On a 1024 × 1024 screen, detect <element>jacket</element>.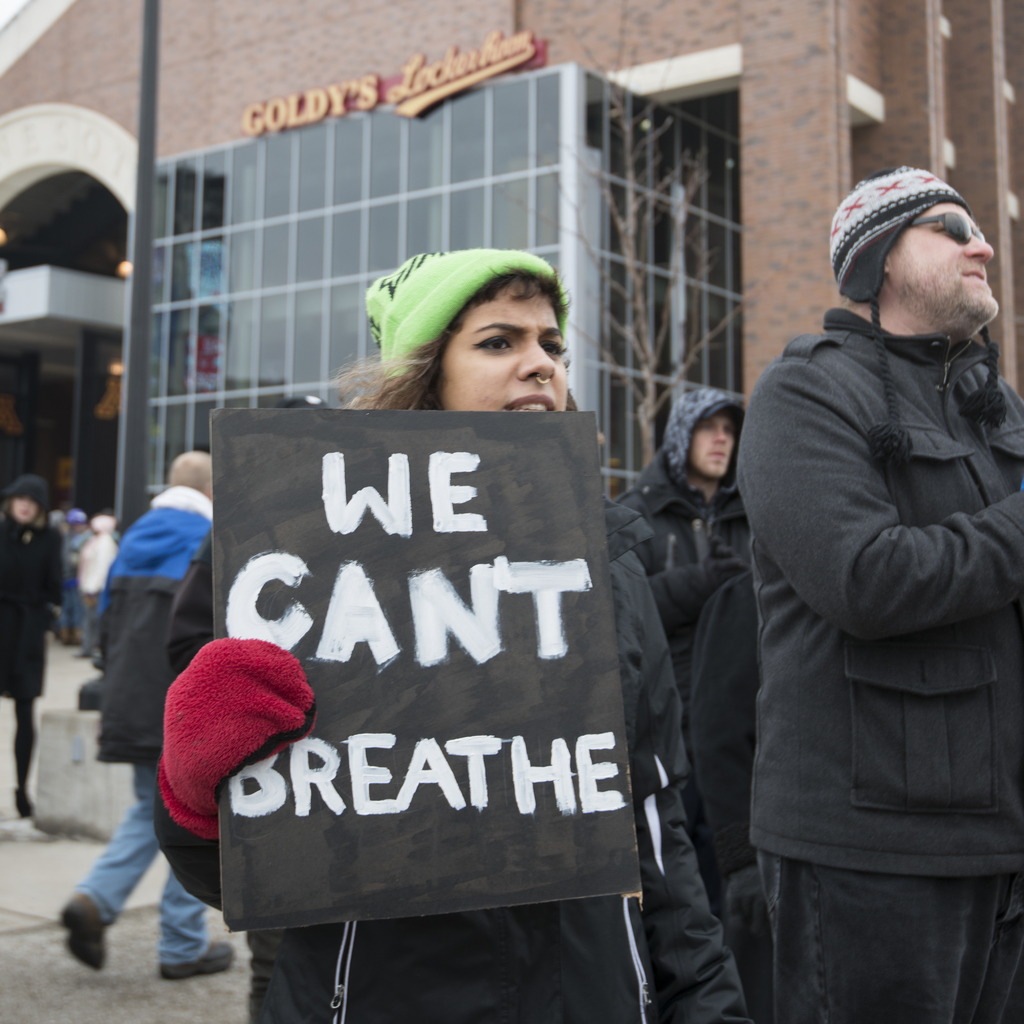
box(4, 471, 72, 702).
